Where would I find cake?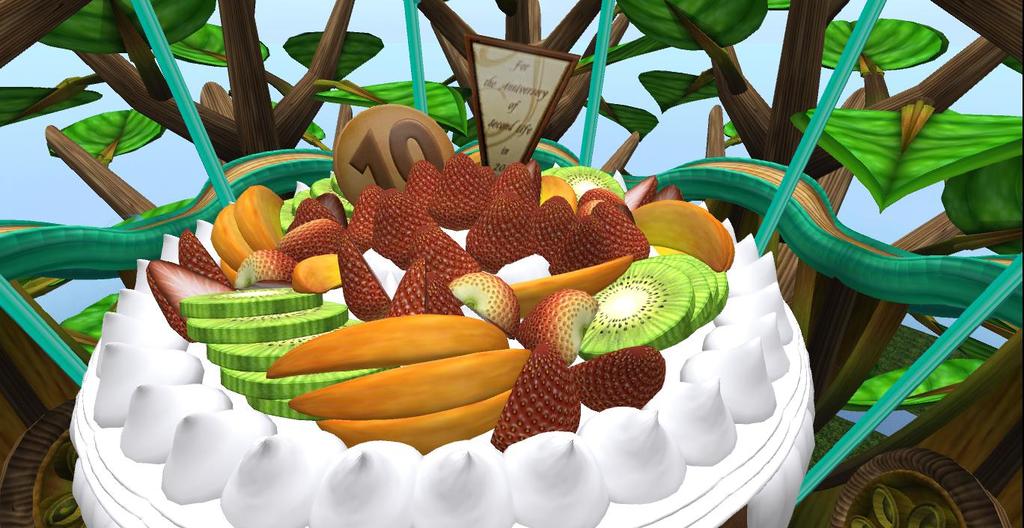
At 64 39 819 527.
